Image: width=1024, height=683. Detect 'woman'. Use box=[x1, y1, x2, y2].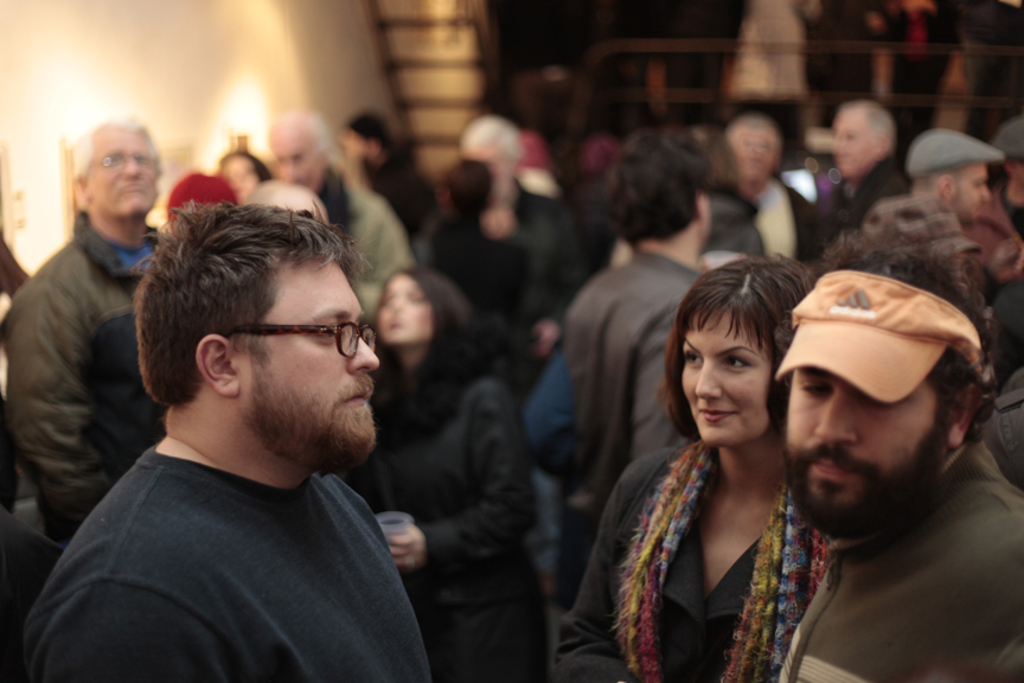
box=[593, 253, 849, 677].
